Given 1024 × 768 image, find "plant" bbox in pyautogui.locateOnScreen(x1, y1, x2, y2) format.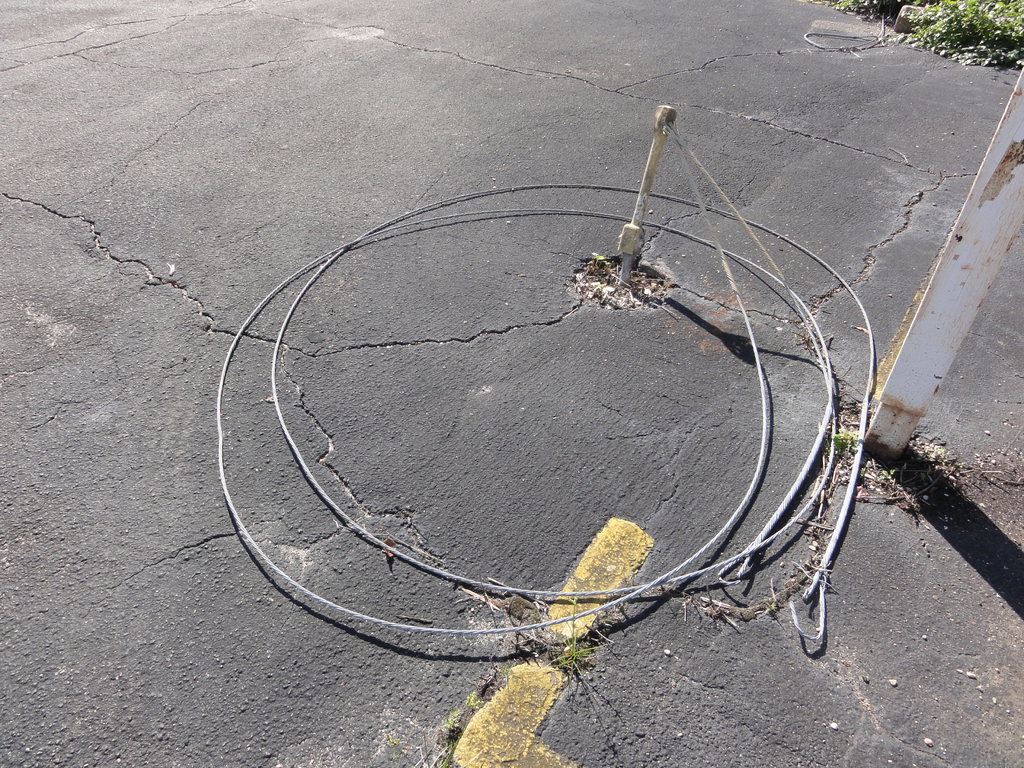
pyautogui.locateOnScreen(804, 0, 904, 19).
